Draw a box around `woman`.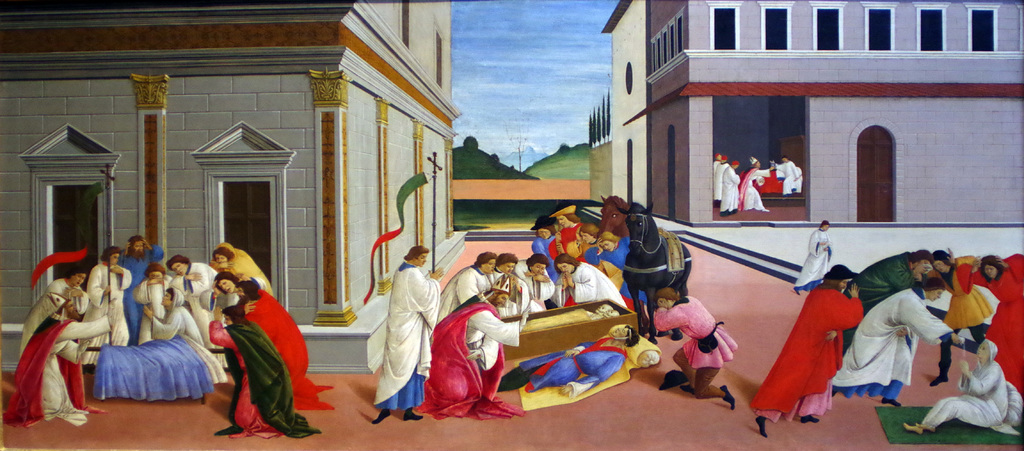
{"left": 90, "top": 248, "right": 128, "bottom": 372}.
